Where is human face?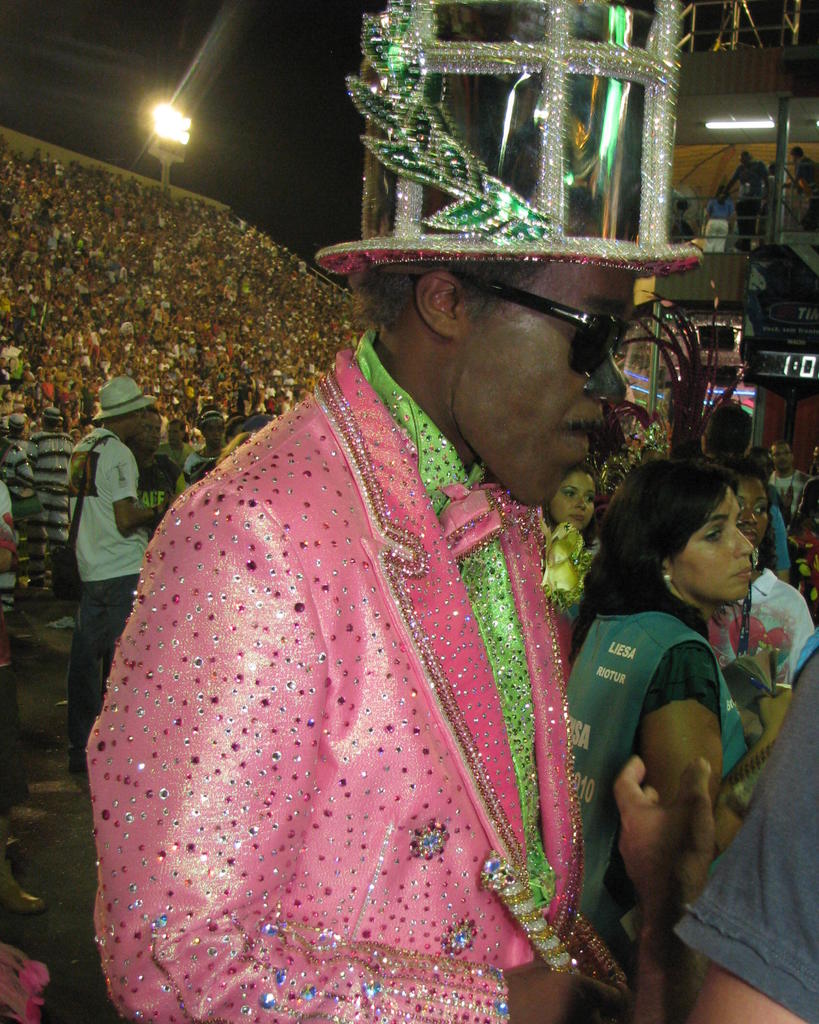
[669,489,755,603].
